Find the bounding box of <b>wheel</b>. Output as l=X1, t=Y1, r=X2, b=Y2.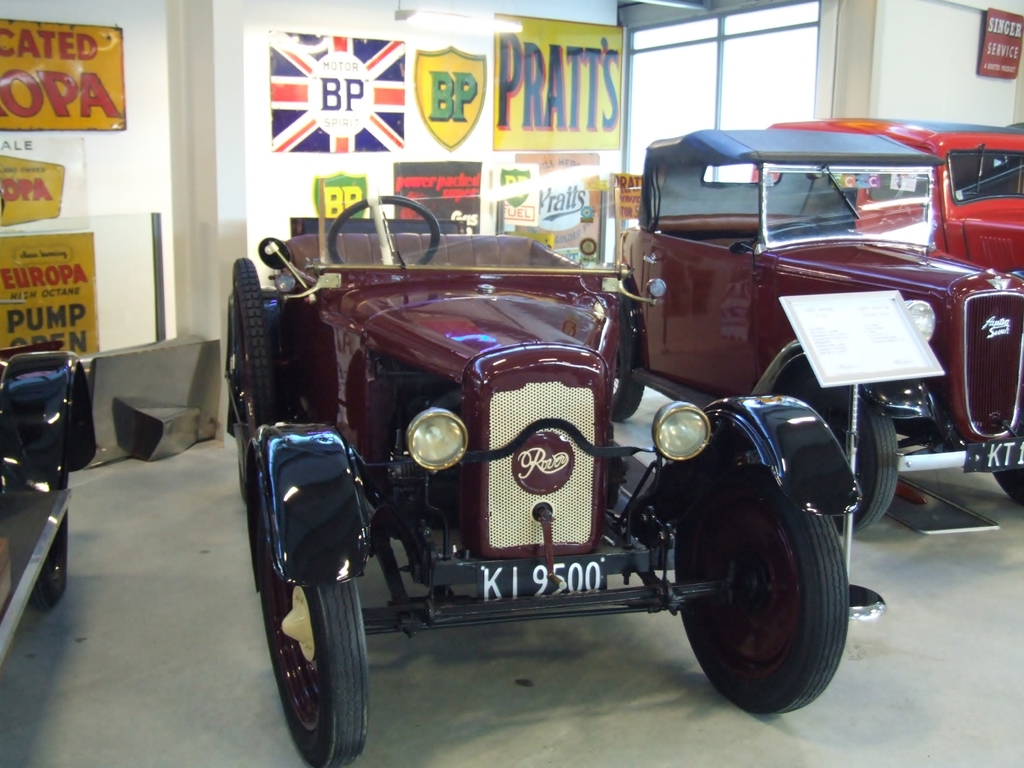
l=763, t=218, r=820, b=238.
